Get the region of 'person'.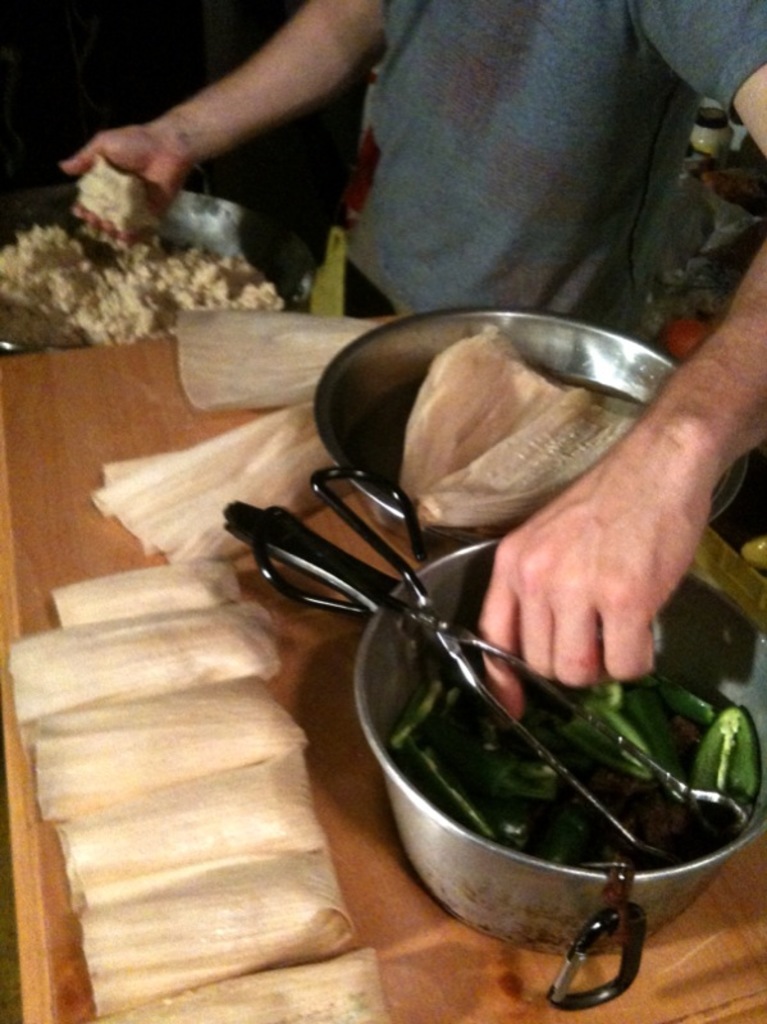
(59,0,766,672).
